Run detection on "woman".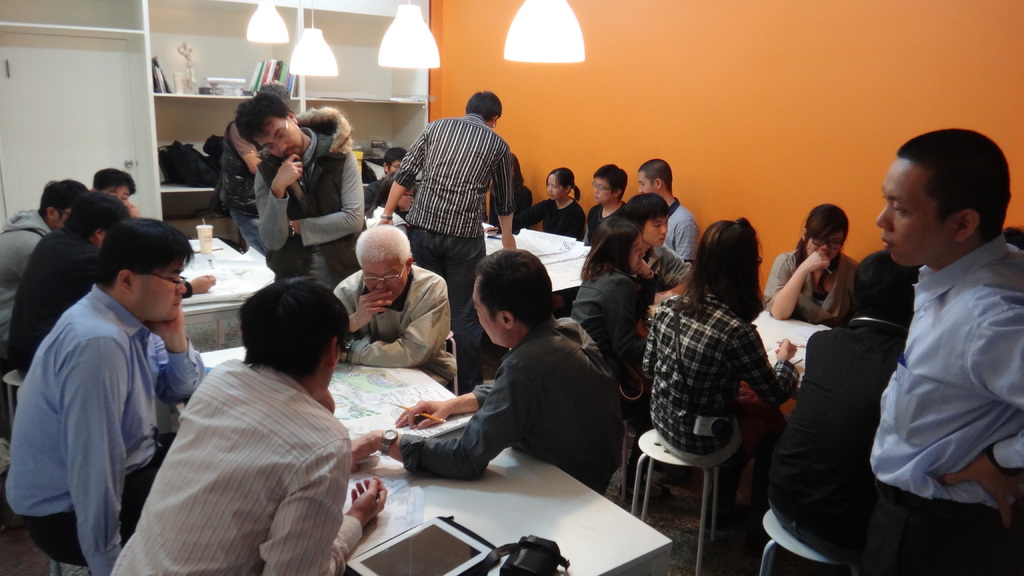
Result: bbox=(492, 153, 540, 234).
